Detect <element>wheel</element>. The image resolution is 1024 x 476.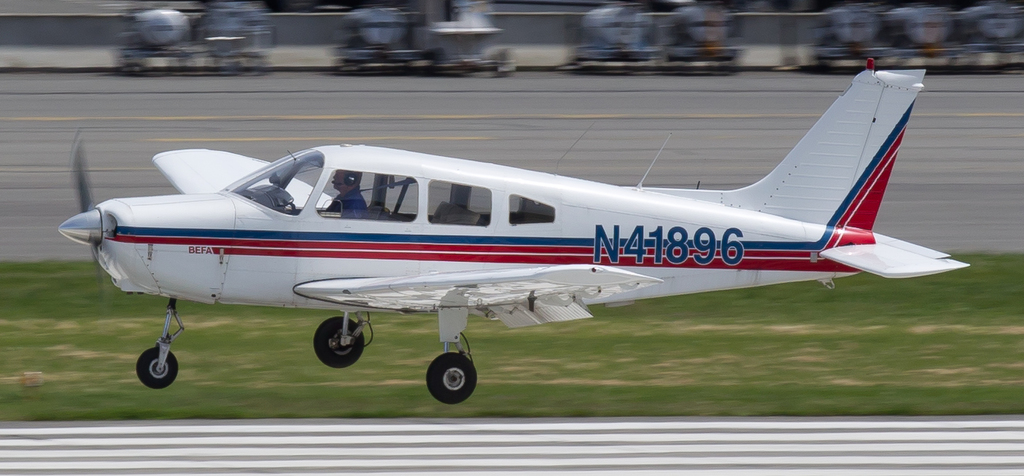
136, 347, 178, 388.
